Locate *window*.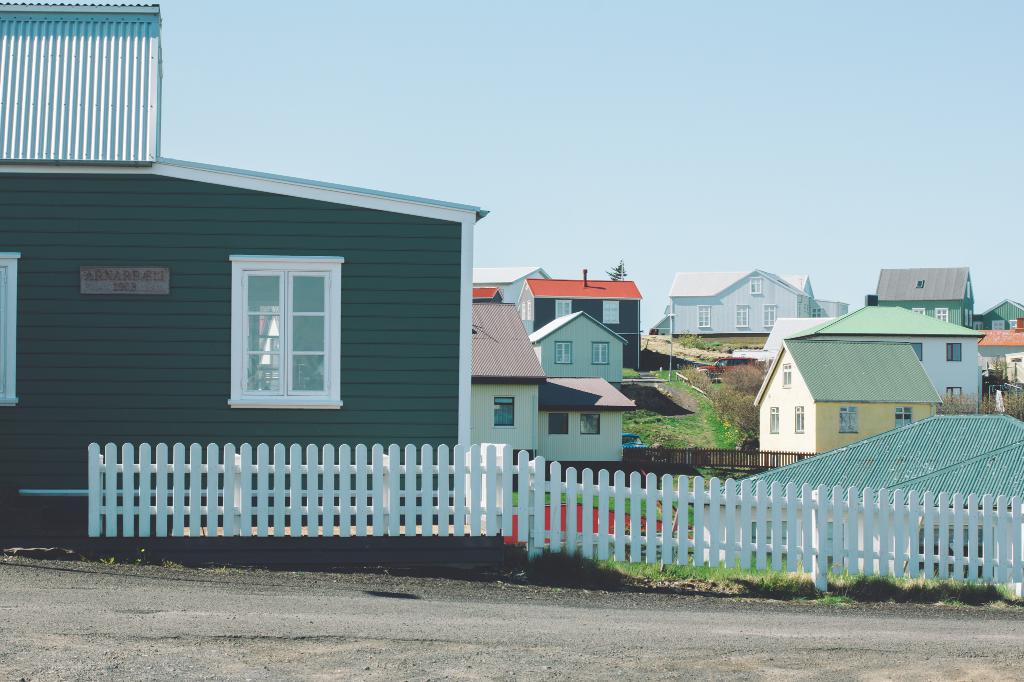
Bounding box: <bbox>221, 249, 356, 418</bbox>.
